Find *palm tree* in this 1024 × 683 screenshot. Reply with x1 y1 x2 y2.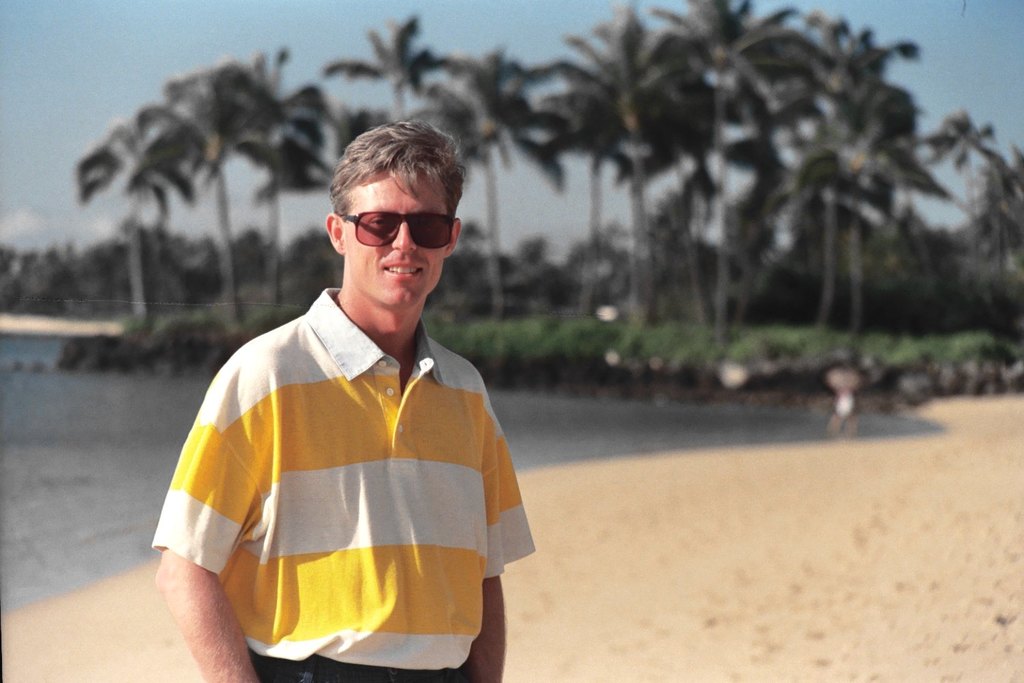
62 110 218 344.
